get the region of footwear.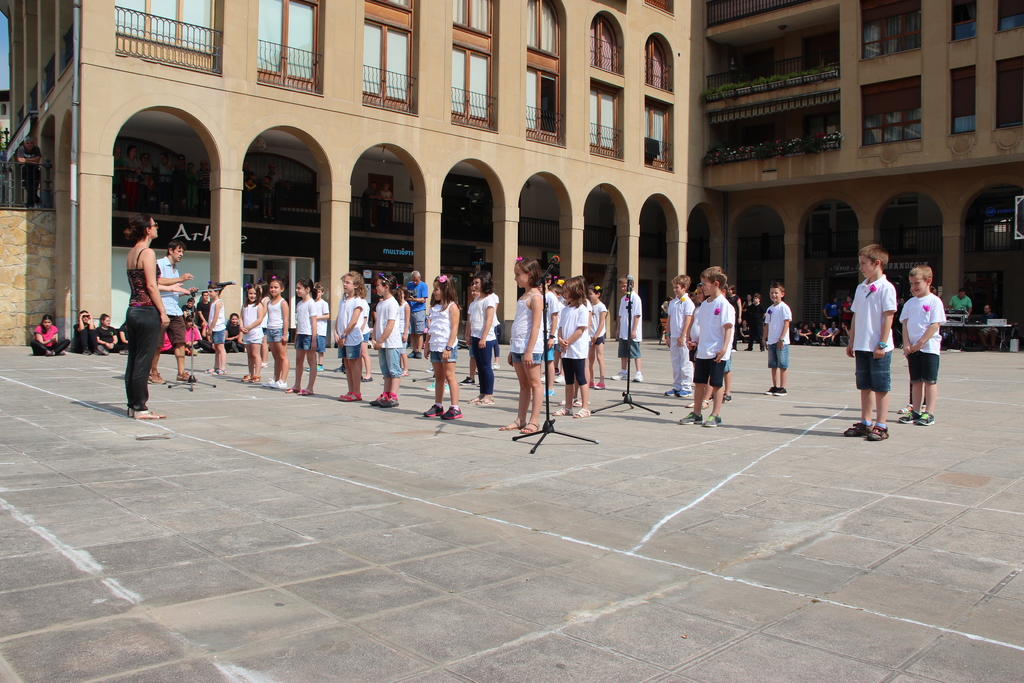
[left=664, top=388, right=676, bottom=396].
